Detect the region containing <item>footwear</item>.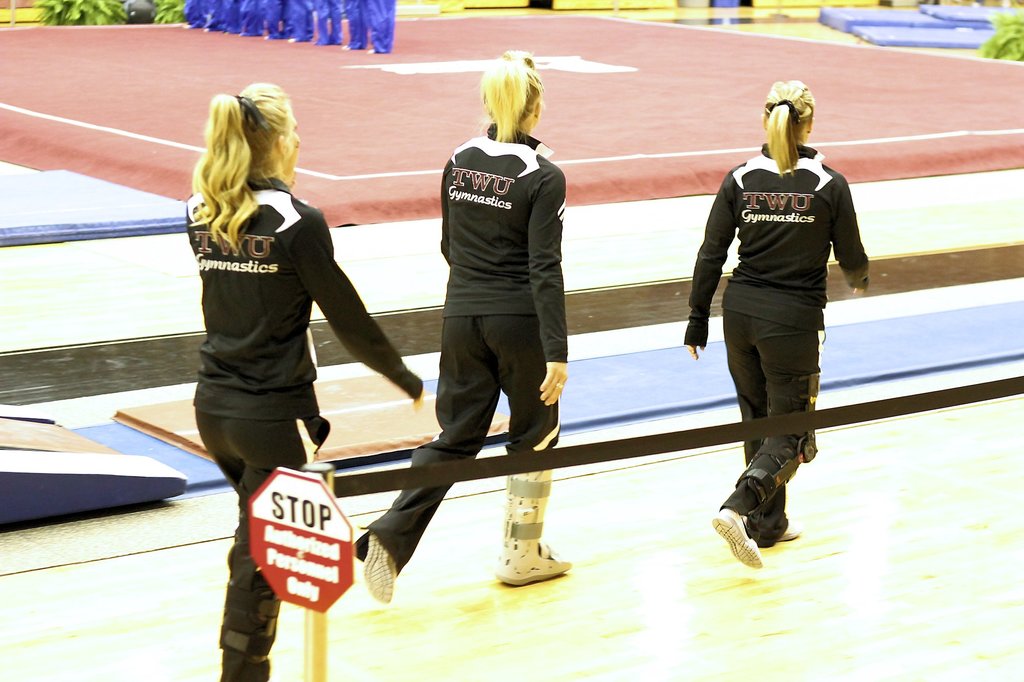
select_region(362, 519, 401, 601).
